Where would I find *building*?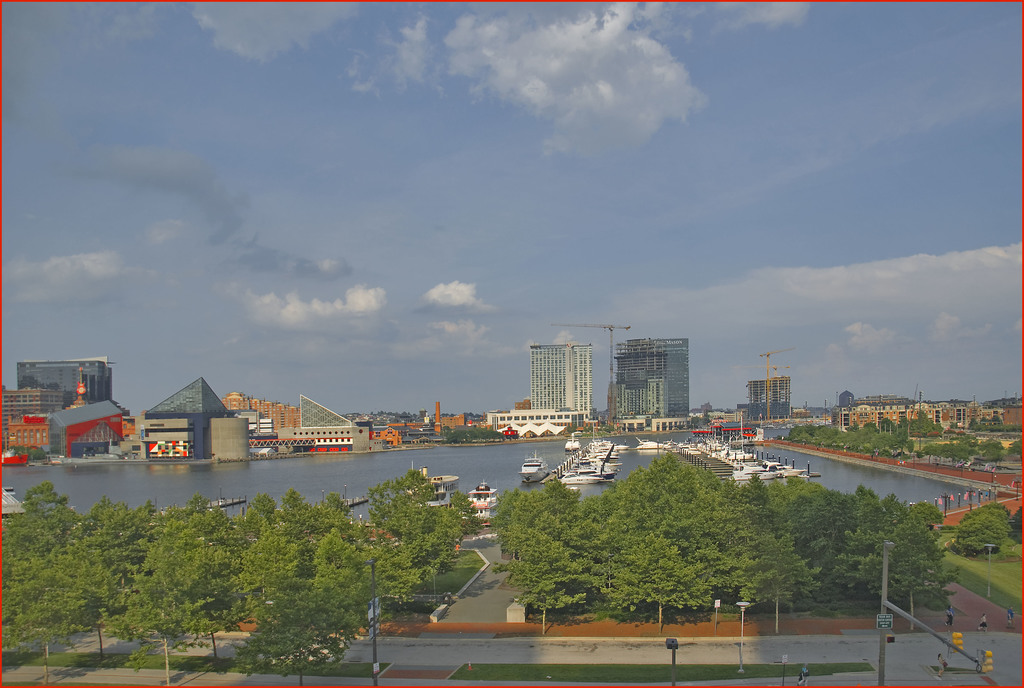
At 604:375:669:420.
